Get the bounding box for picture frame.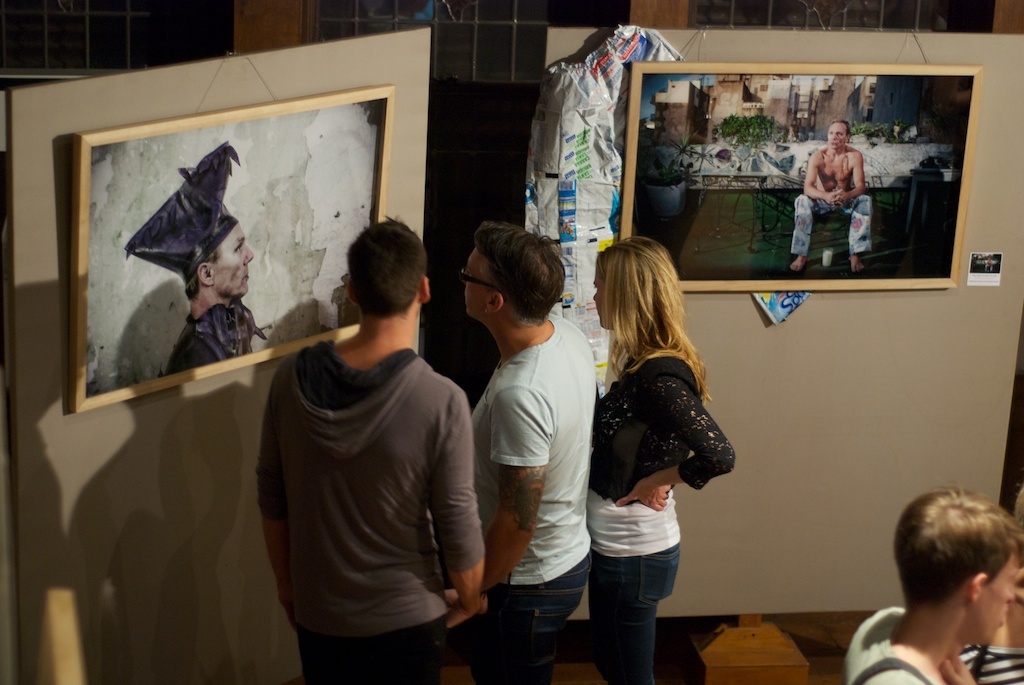
{"x1": 615, "y1": 65, "x2": 982, "y2": 295}.
